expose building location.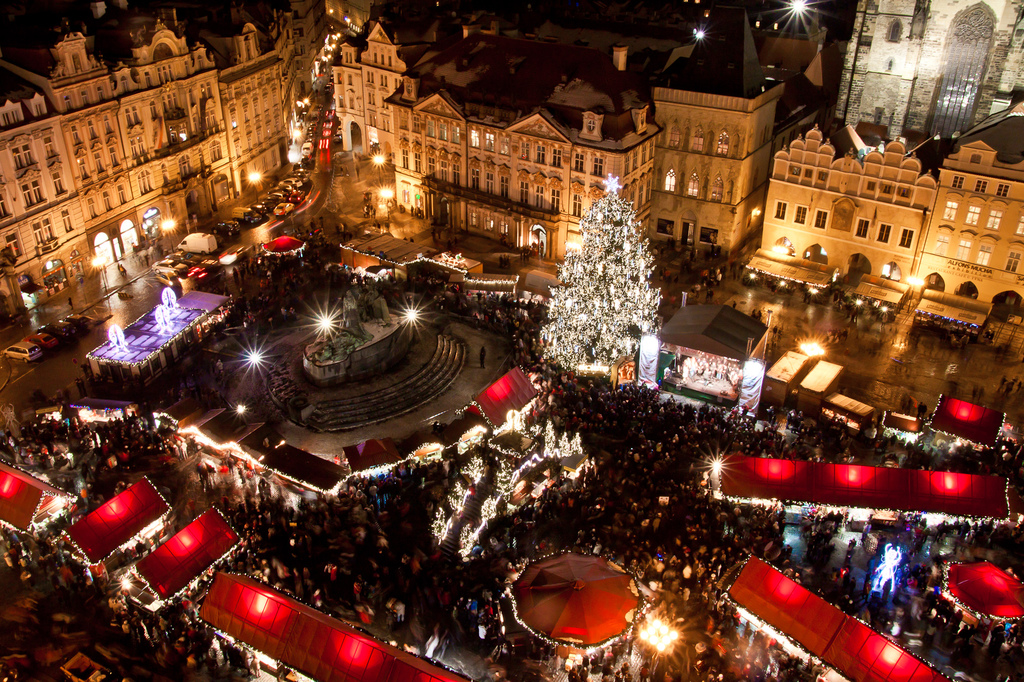
Exposed at {"left": 654, "top": 0, "right": 787, "bottom": 253}.
